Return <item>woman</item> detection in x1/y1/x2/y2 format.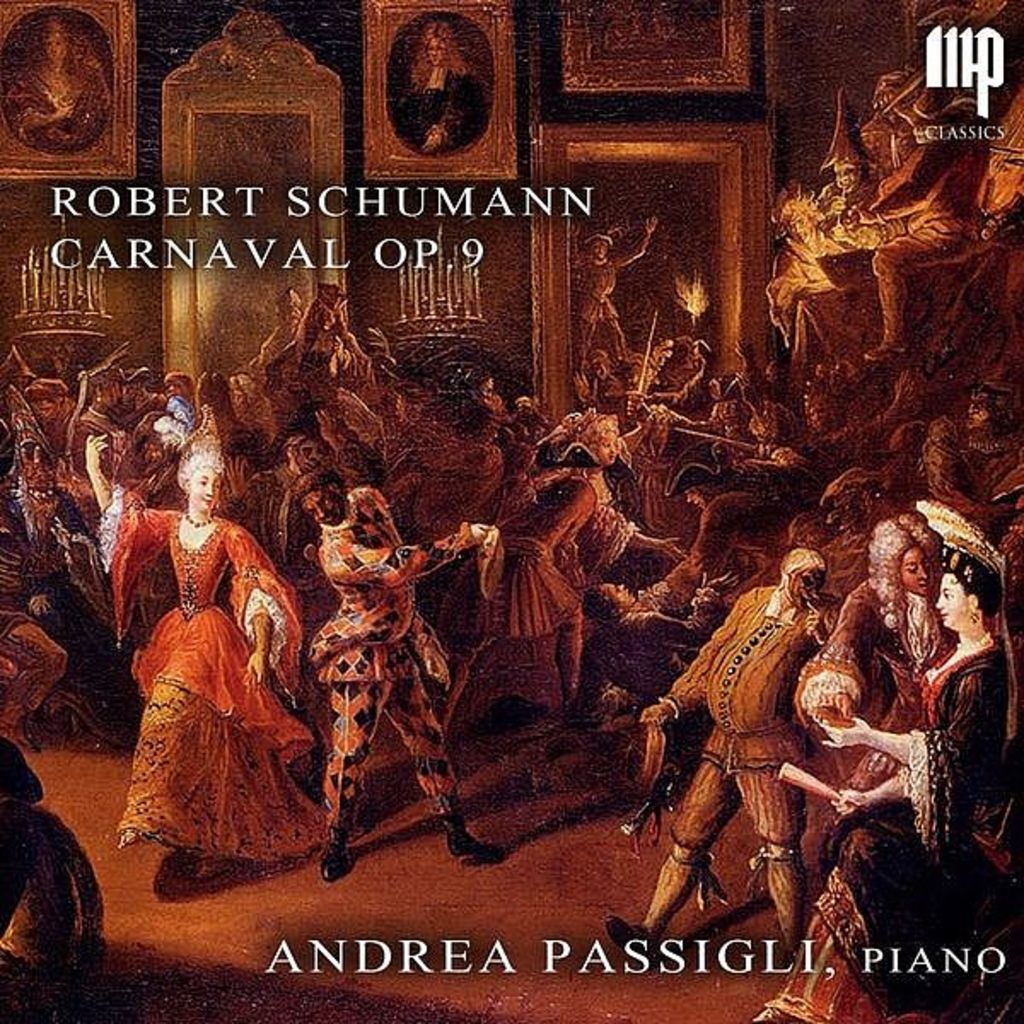
751/500/1021/1022.
